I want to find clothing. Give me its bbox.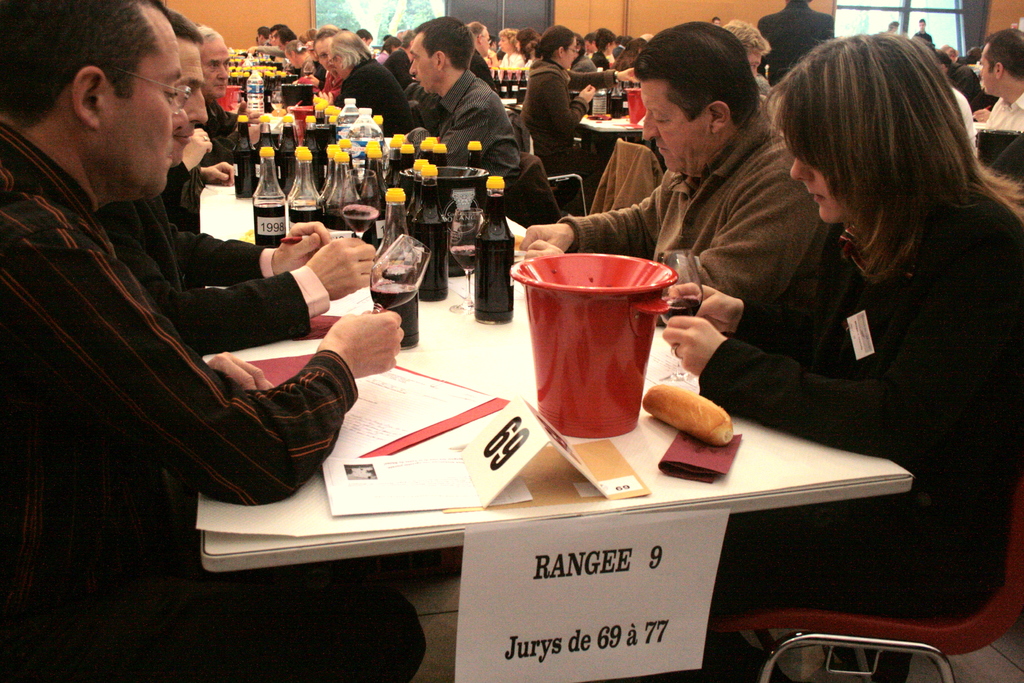
[430,70,524,198].
